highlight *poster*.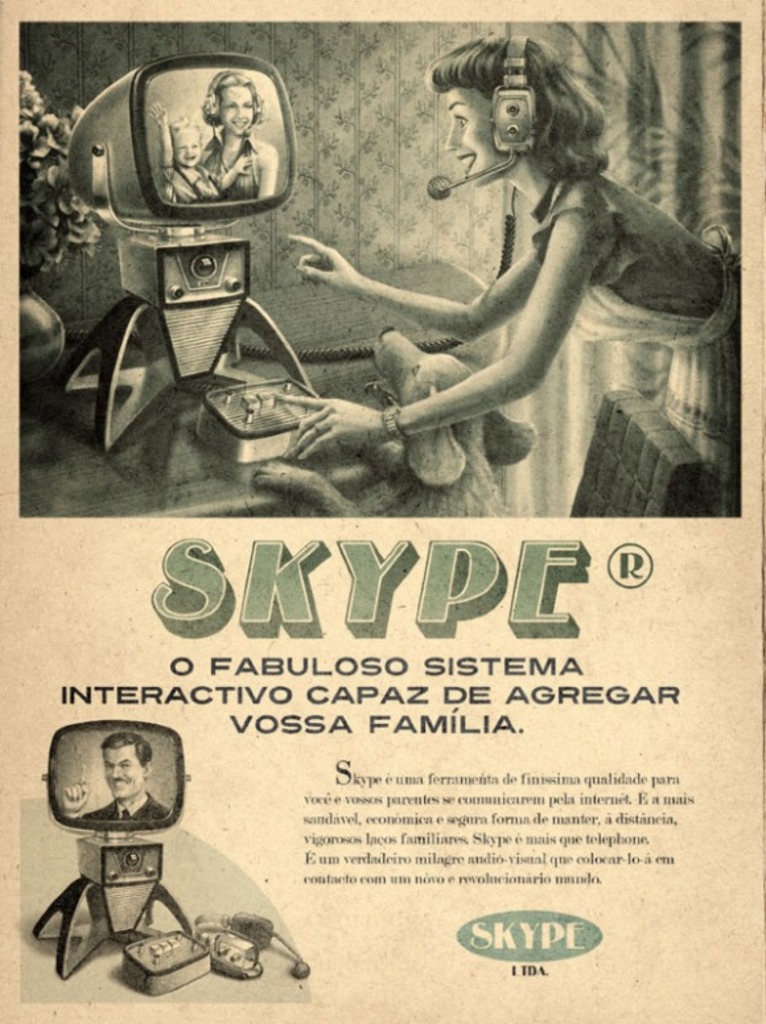
Highlighted region: locate(0, 0, 765, 1023).
